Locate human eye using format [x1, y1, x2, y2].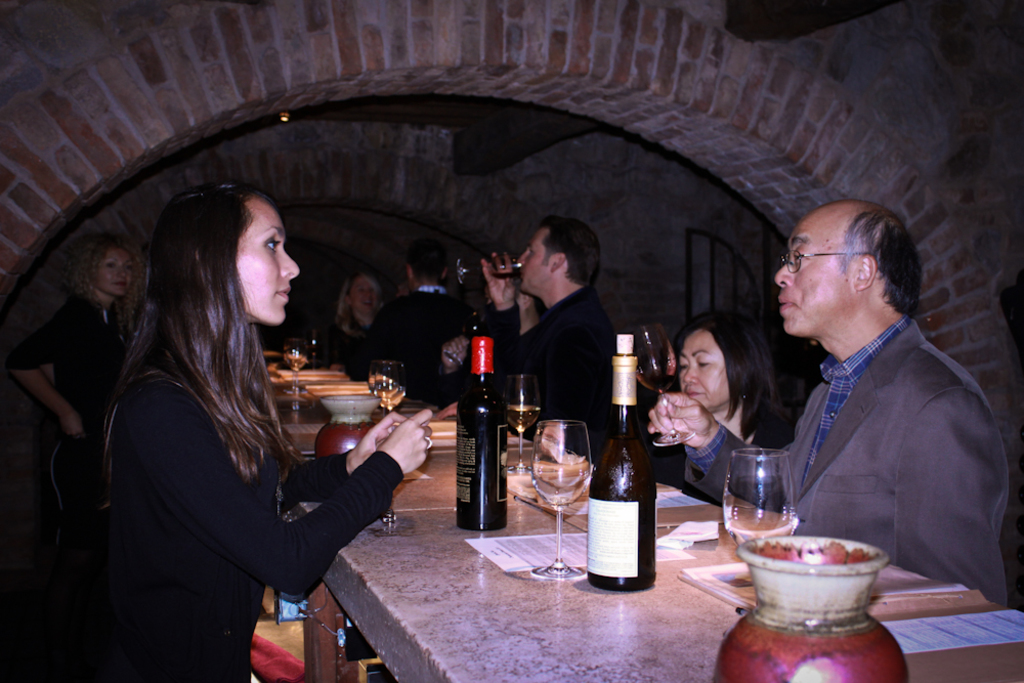
[357, 287, 364, 293].
